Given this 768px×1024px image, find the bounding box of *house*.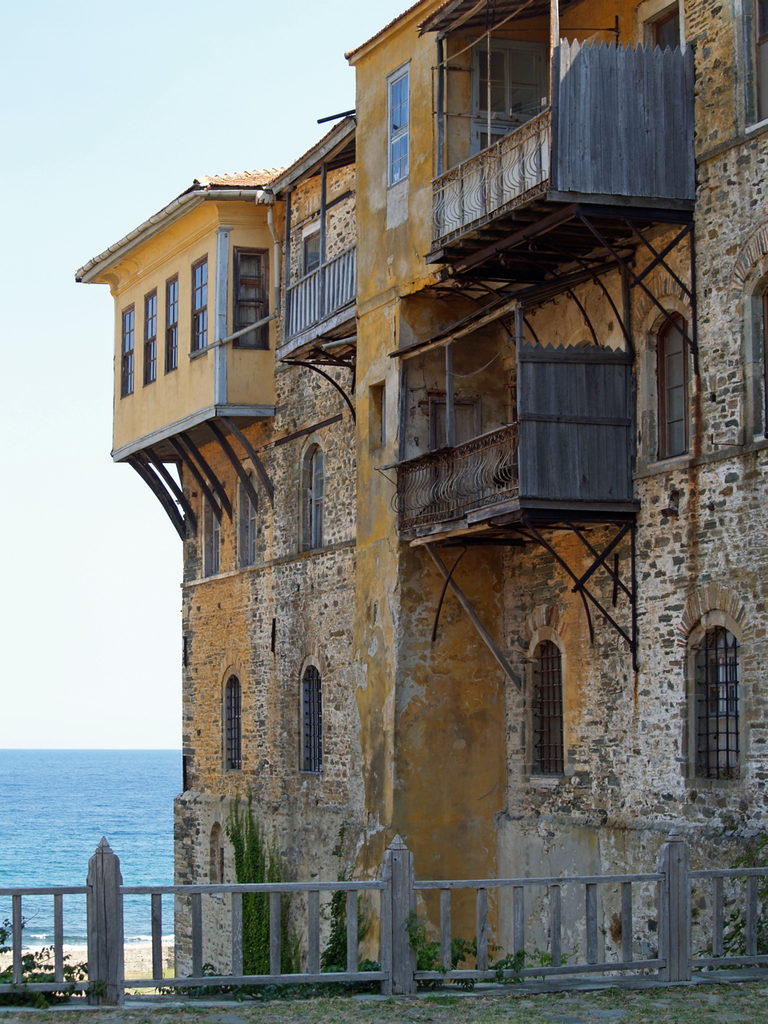
[76, 0, 767, 972].
